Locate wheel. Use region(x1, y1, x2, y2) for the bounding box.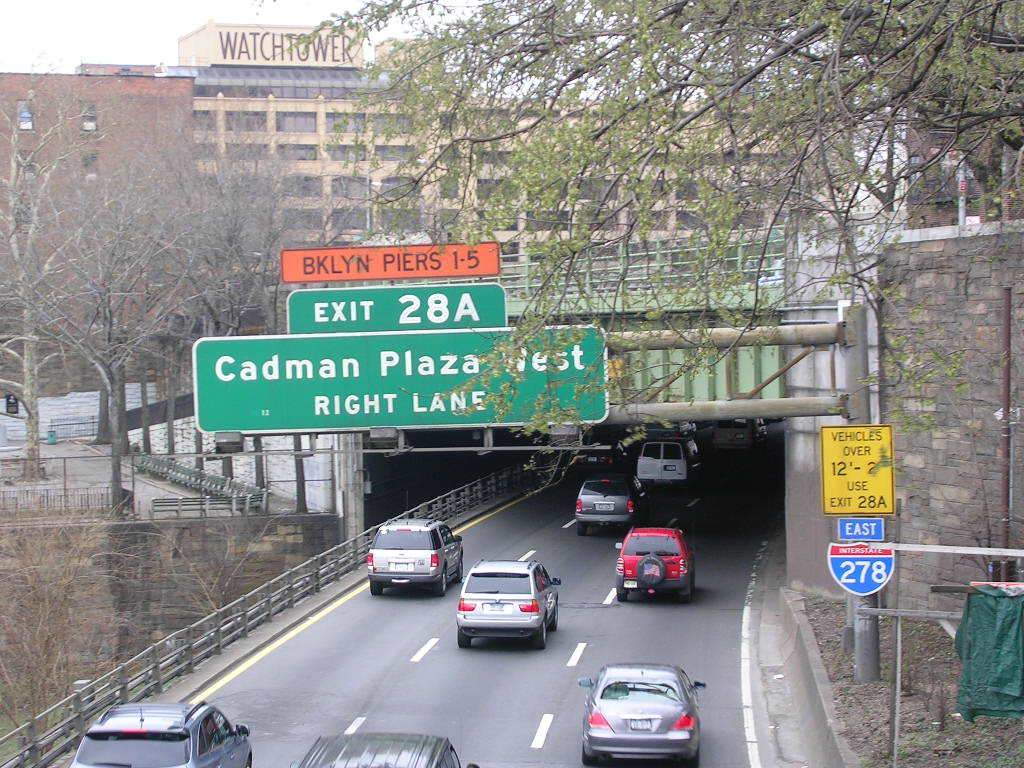
region(611, 595, 631, 604).
